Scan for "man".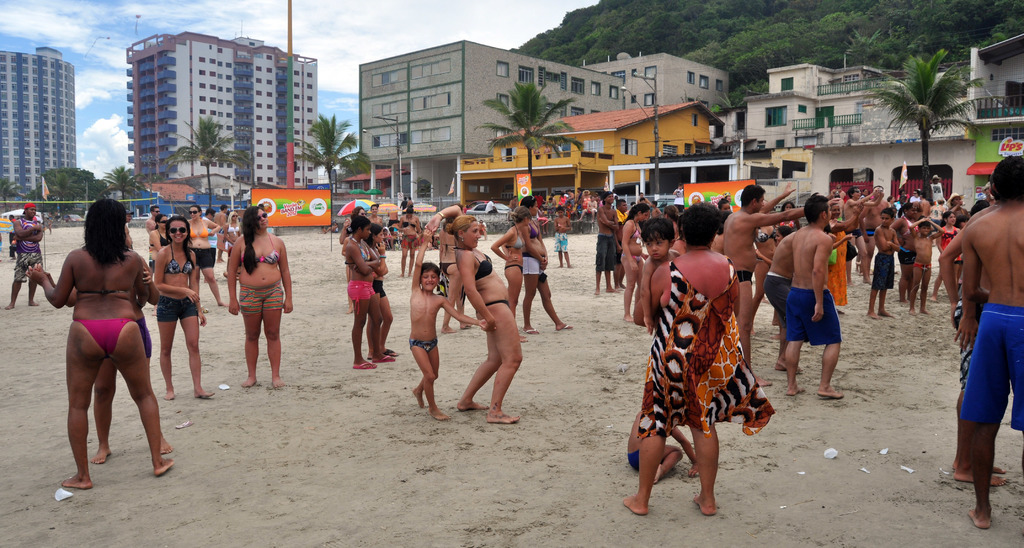
Scan result: rect(484, 198, 499, 213).
